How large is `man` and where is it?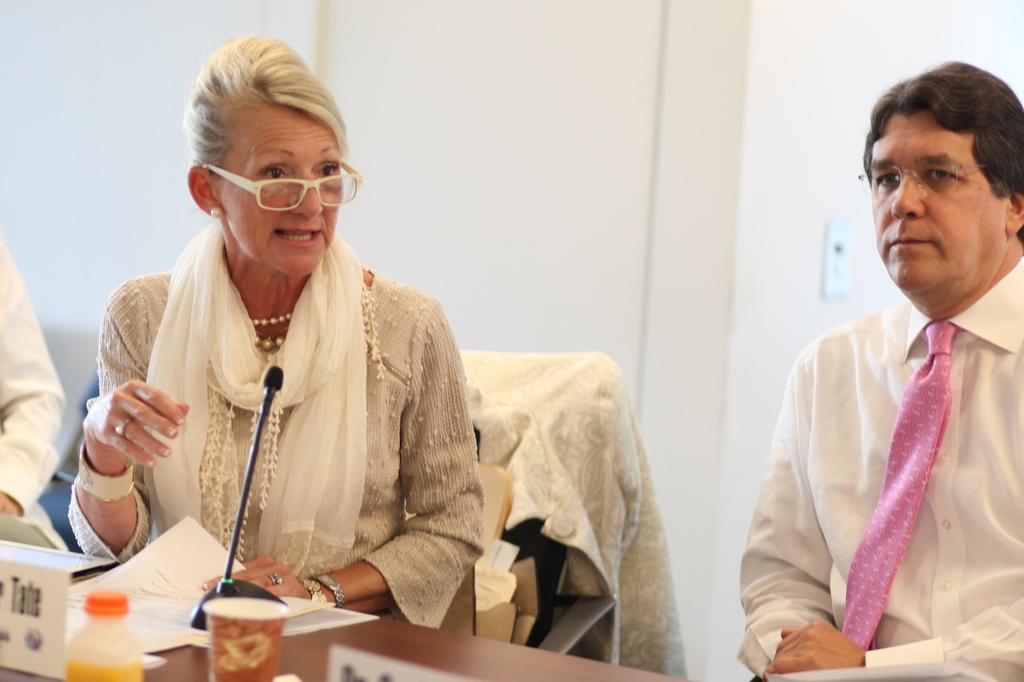
Bounding box: Rect(752, 98, 1023, 671).
